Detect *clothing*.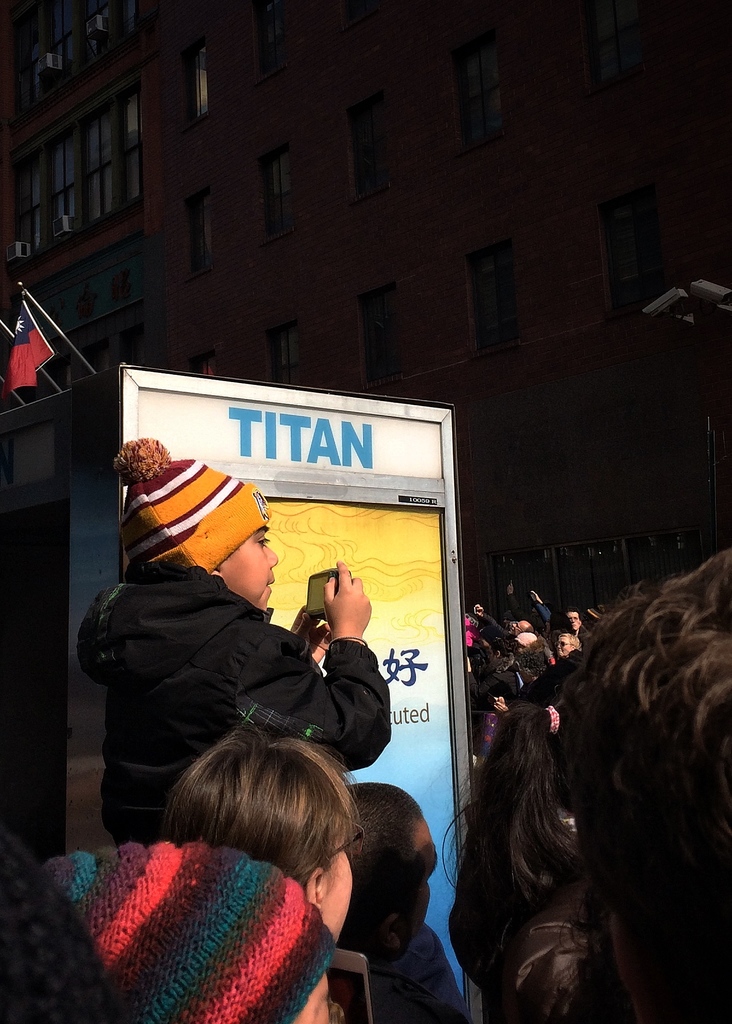
Detected at [332,915,468,1023].
